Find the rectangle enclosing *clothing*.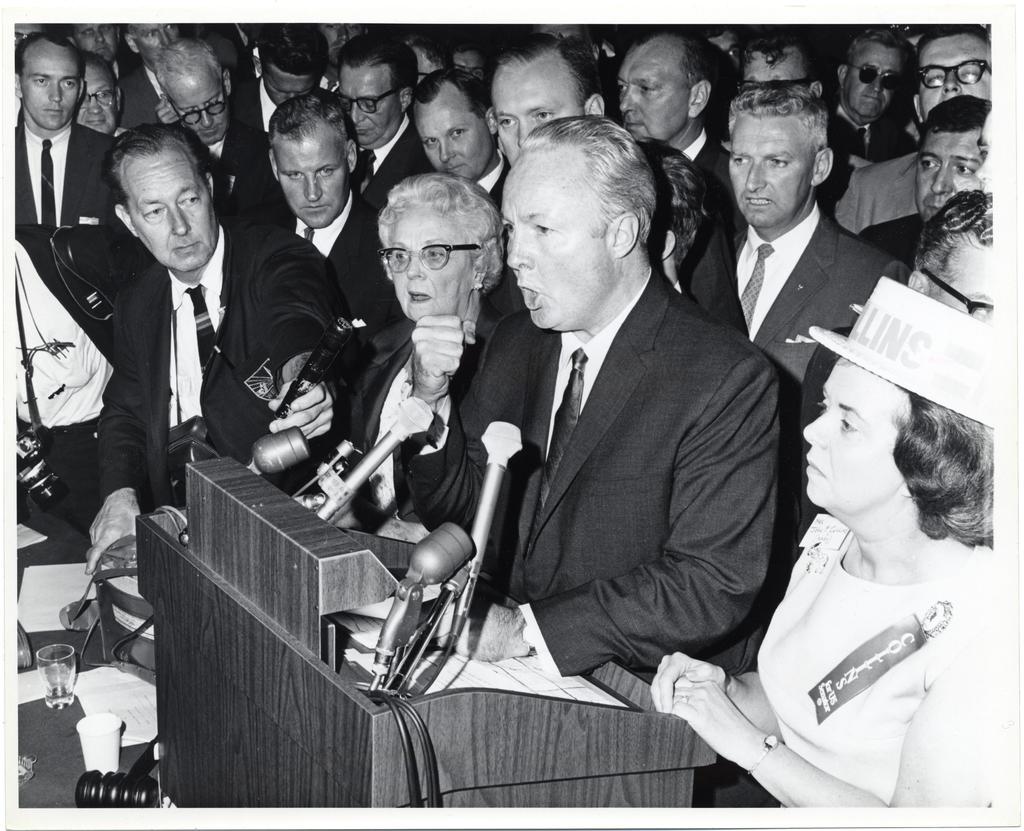
rect(735, 451, 998, 795).
